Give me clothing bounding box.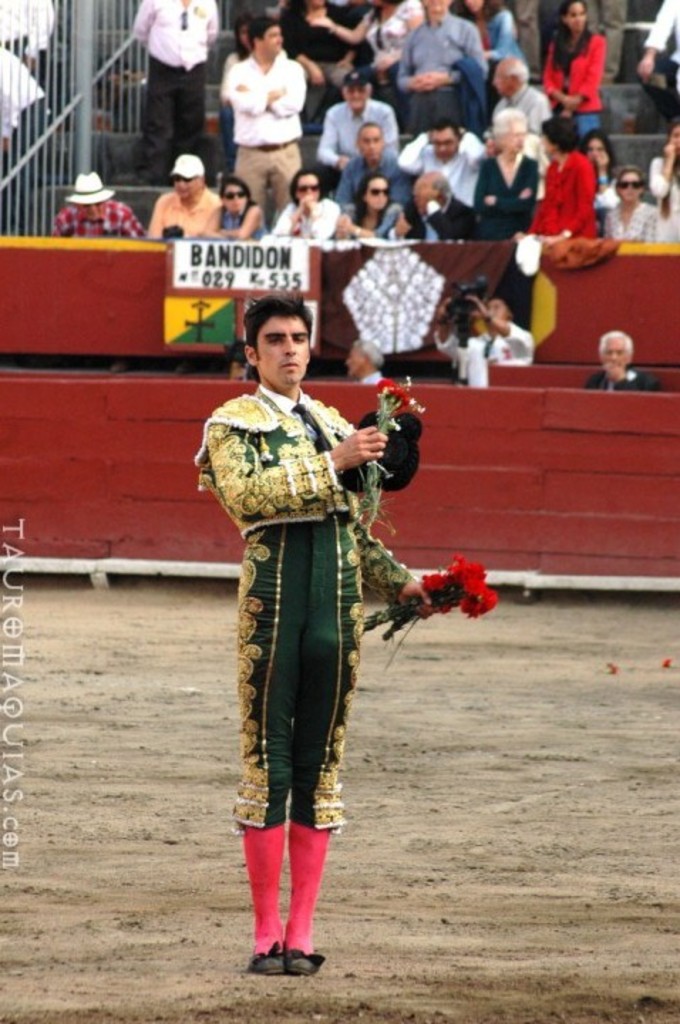
[x1=55, y1=195, x2=149, y2=242].
